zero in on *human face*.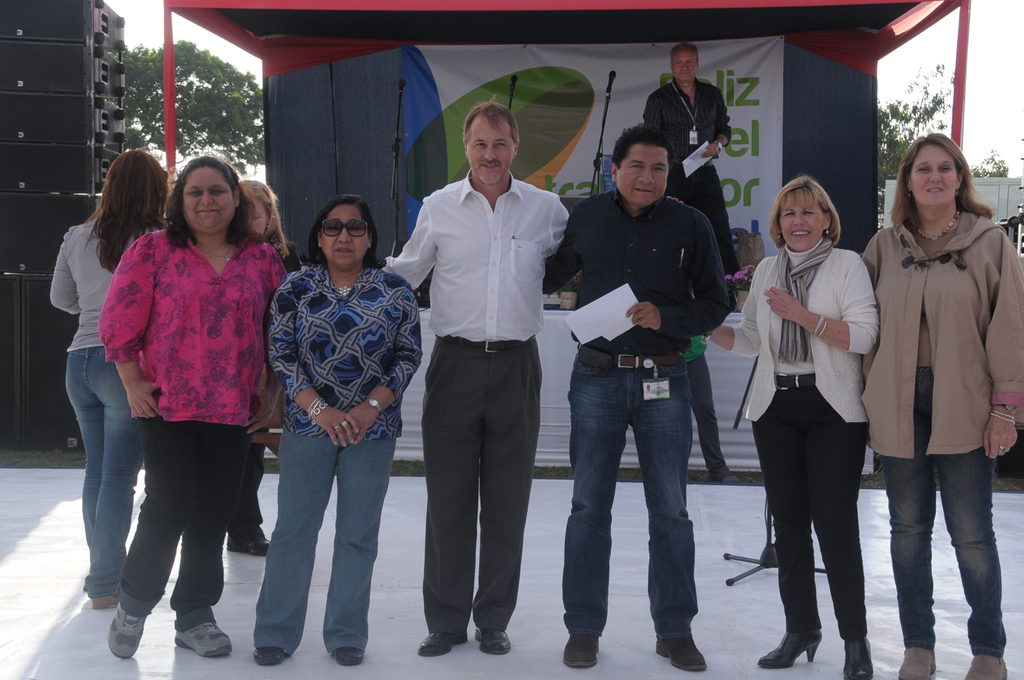
Zeroed in: [left=616, top=145, right=666, bottom=200].
